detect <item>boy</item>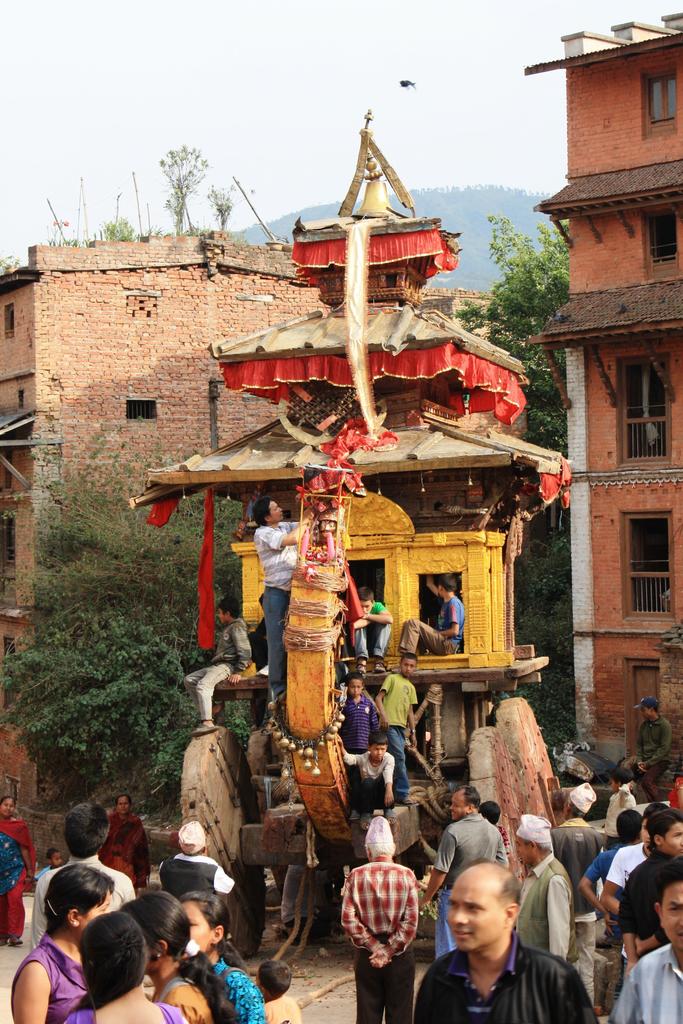
left=609, top=870, right=682, bottom=1022
